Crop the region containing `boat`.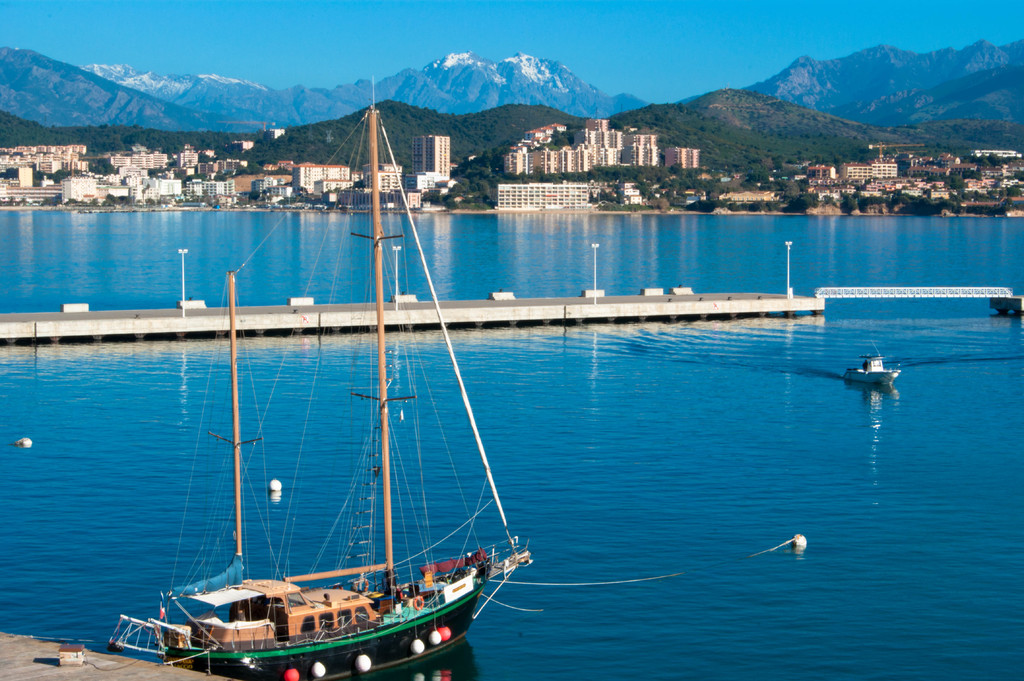
Crop region: bbox=(85, 140, 538, 680).
